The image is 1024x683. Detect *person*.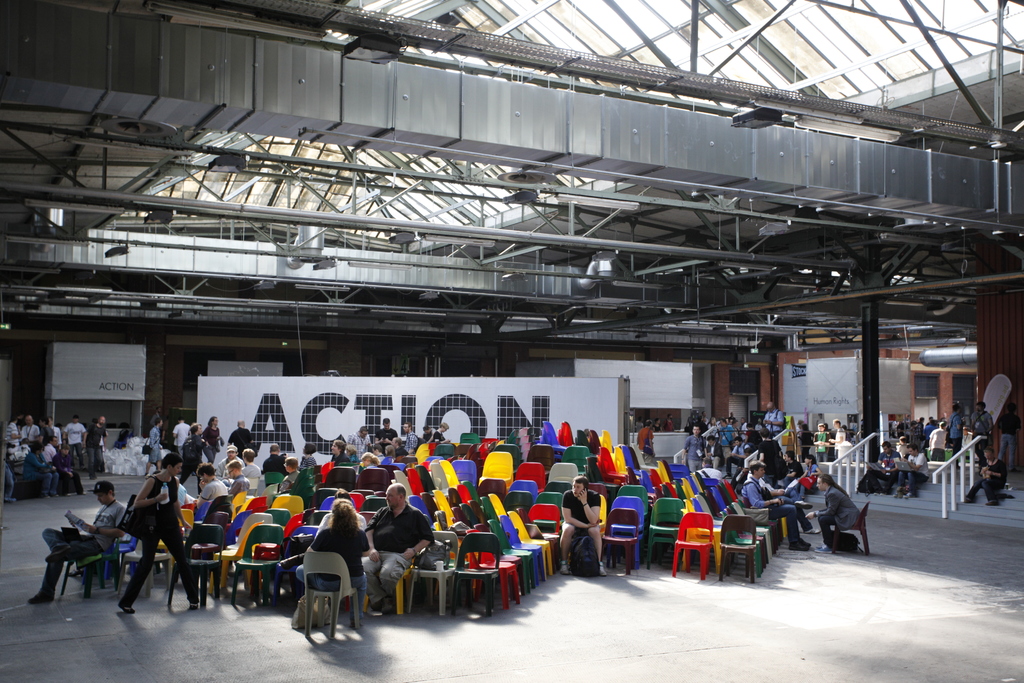
Detection: (185,467,229,506).
